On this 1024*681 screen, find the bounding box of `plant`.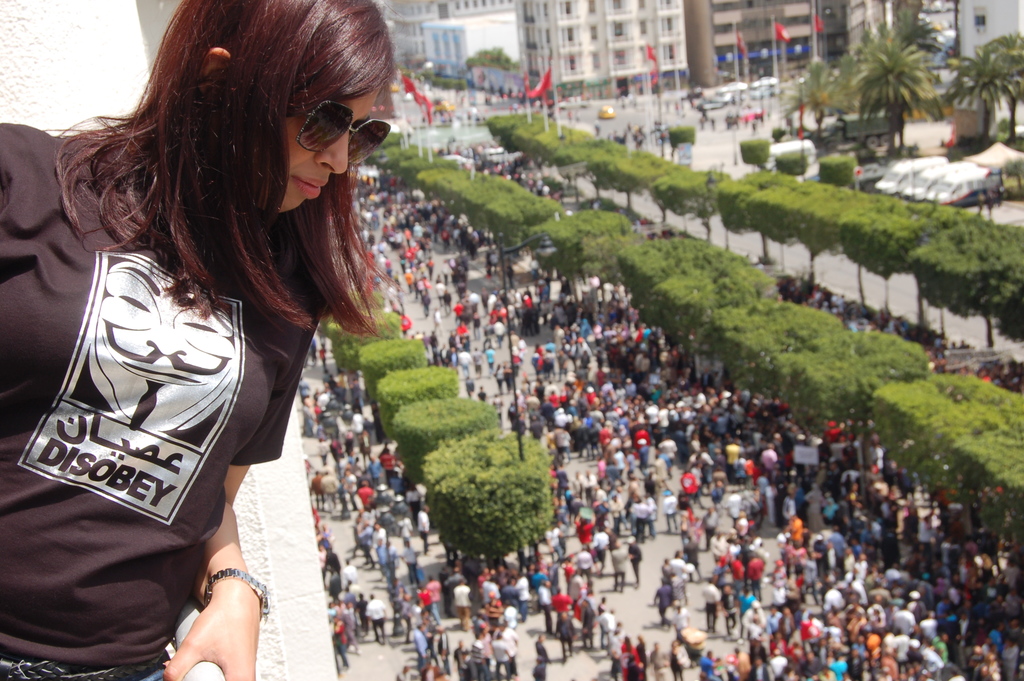
Bounding box: bbox(483, 113, 531, 147).
